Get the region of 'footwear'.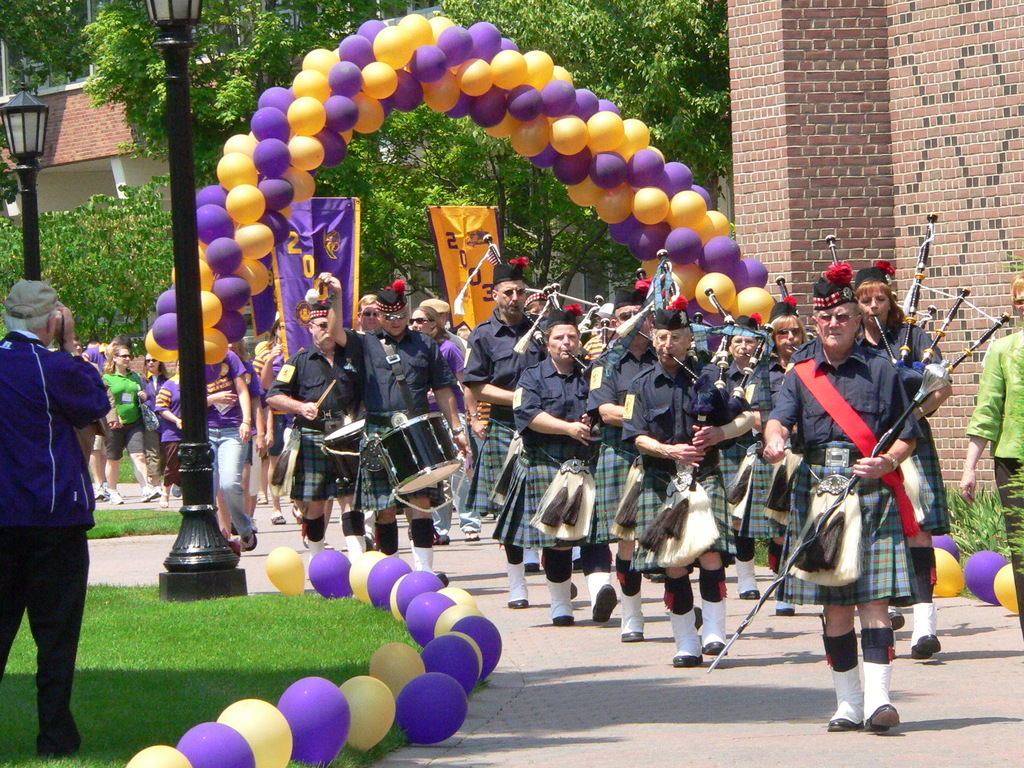
(x1=829, y1=659, x2=863, y2=736).
